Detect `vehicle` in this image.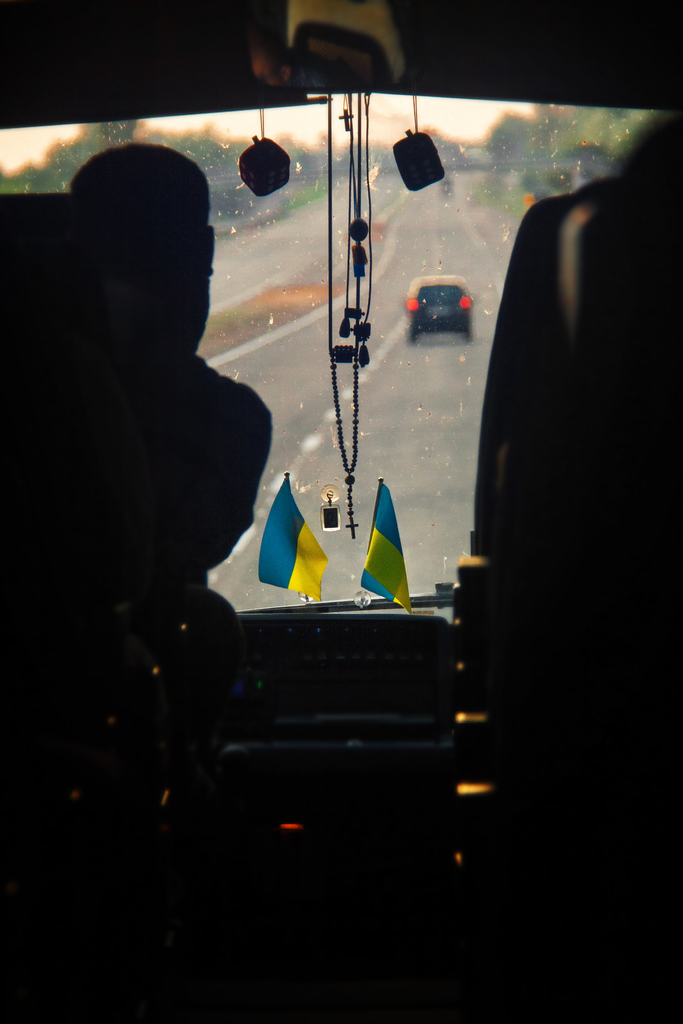
Detection: [left=393, top=268, right=479, bottom=336].
